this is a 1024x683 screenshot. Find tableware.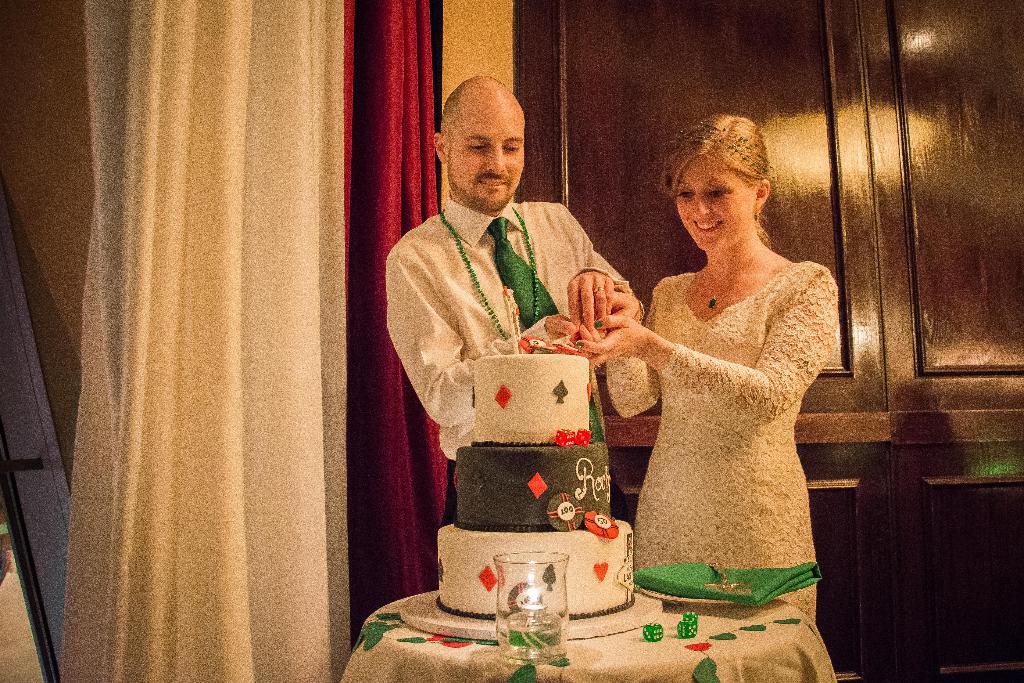
Bounding box: x1=491, y1=548, x2=569, y2=668.
